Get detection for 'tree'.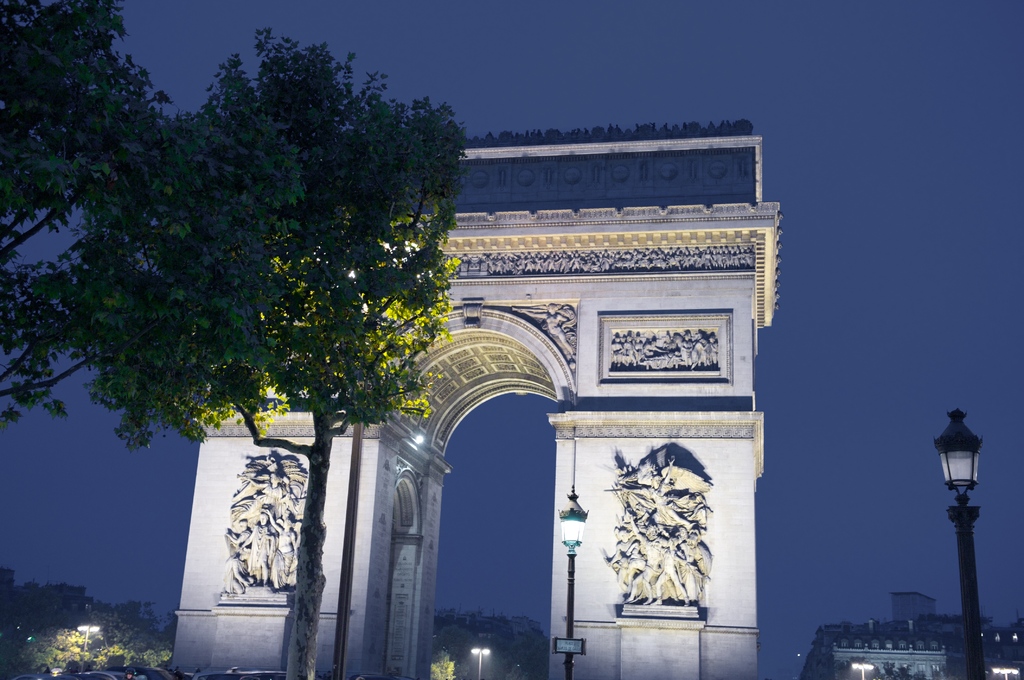
Detection: (35, 21, 456, 679).
